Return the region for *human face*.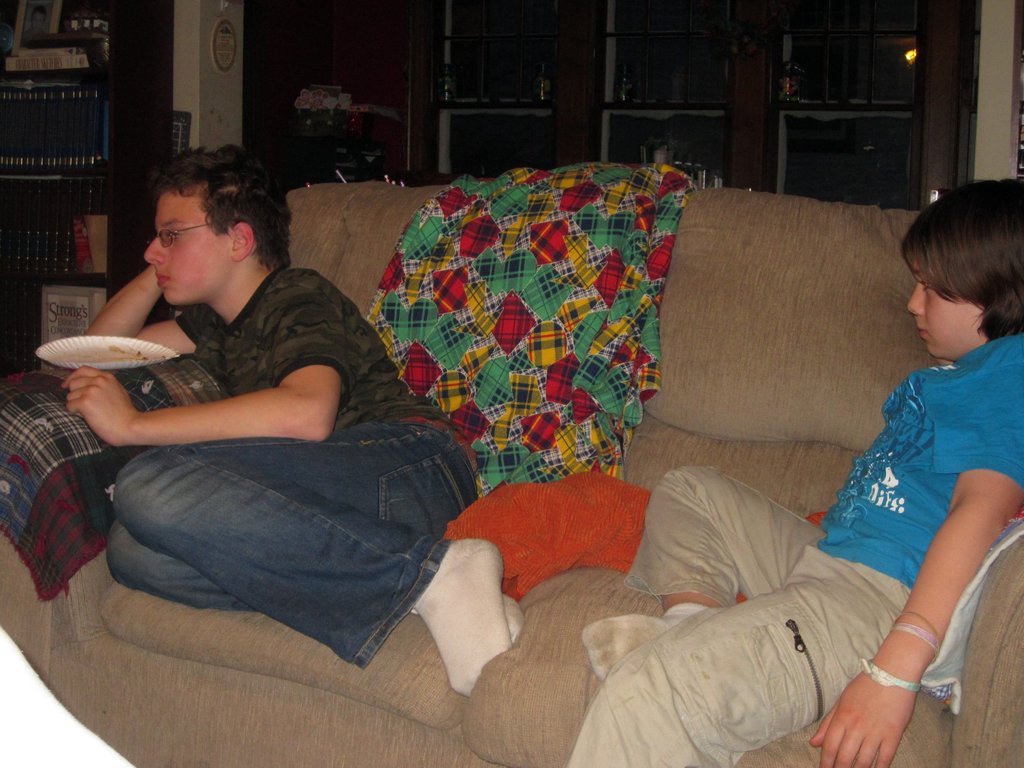
locate(143, 185, 233, 312).
